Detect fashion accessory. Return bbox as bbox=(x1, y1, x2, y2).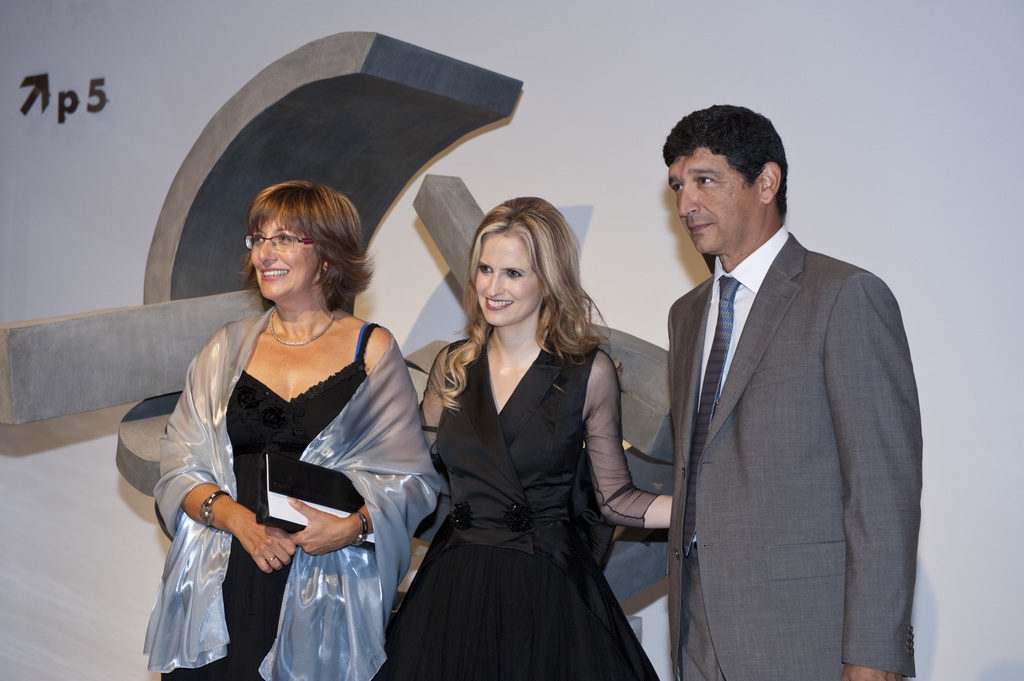
bbox=(350, 508, 370, 548).
